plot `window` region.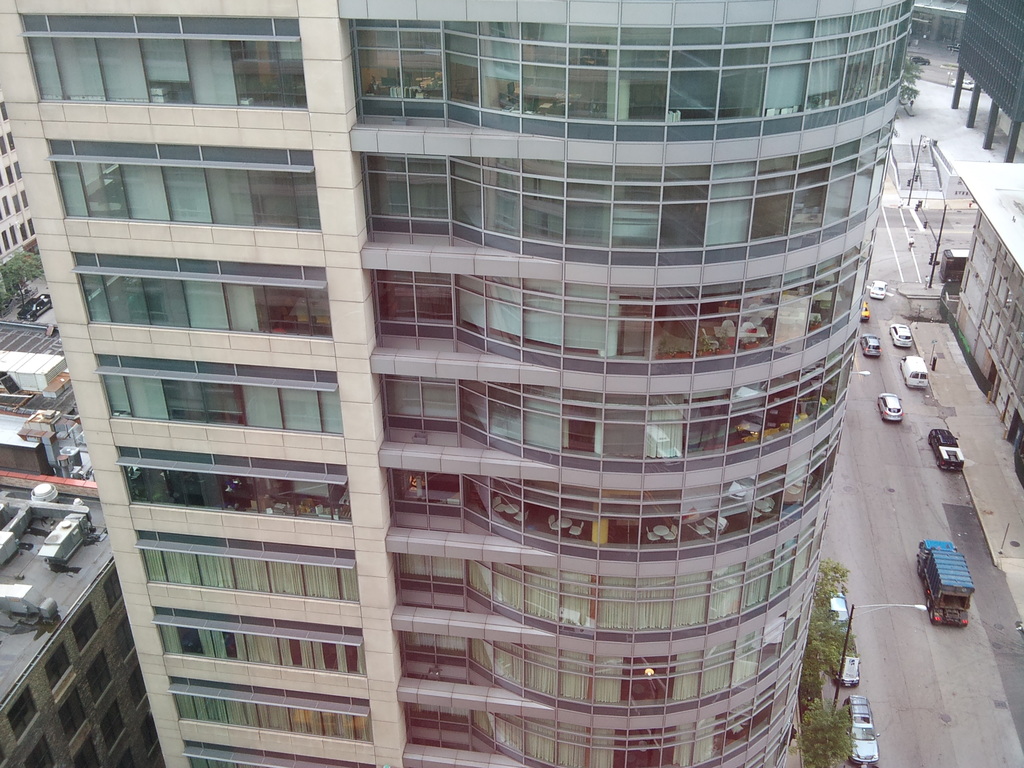
Plotted at [x1=19, y1=223, x2=28, y2=240].
